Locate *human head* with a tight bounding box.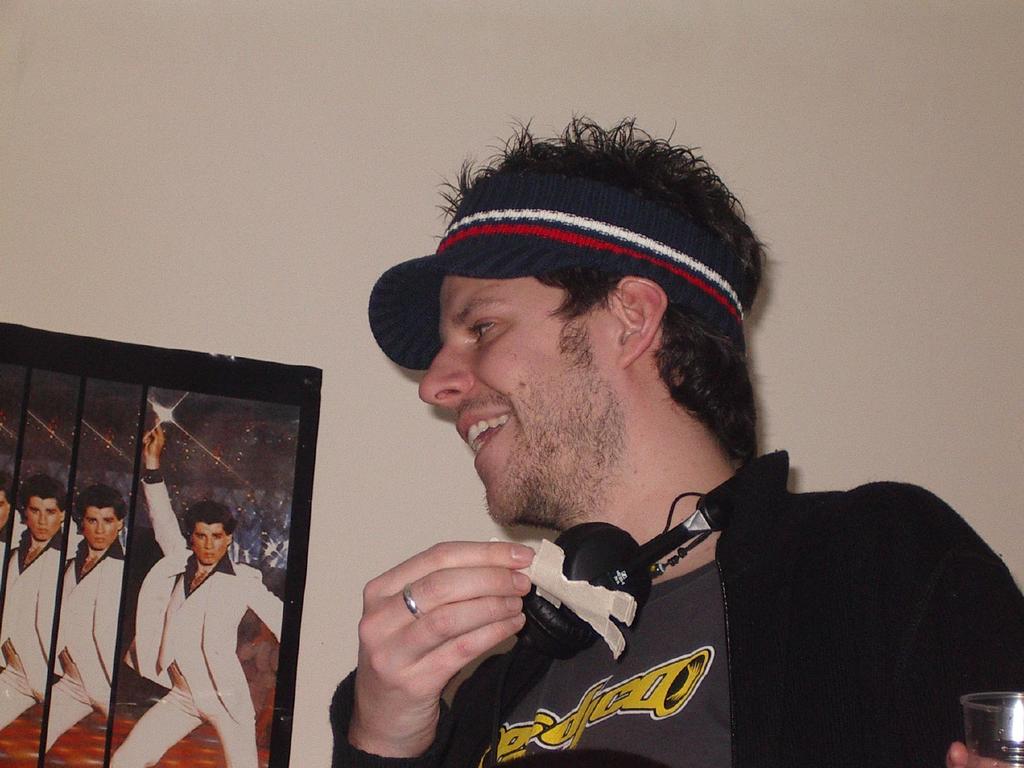
BBox(381, 131, 756, 564).
